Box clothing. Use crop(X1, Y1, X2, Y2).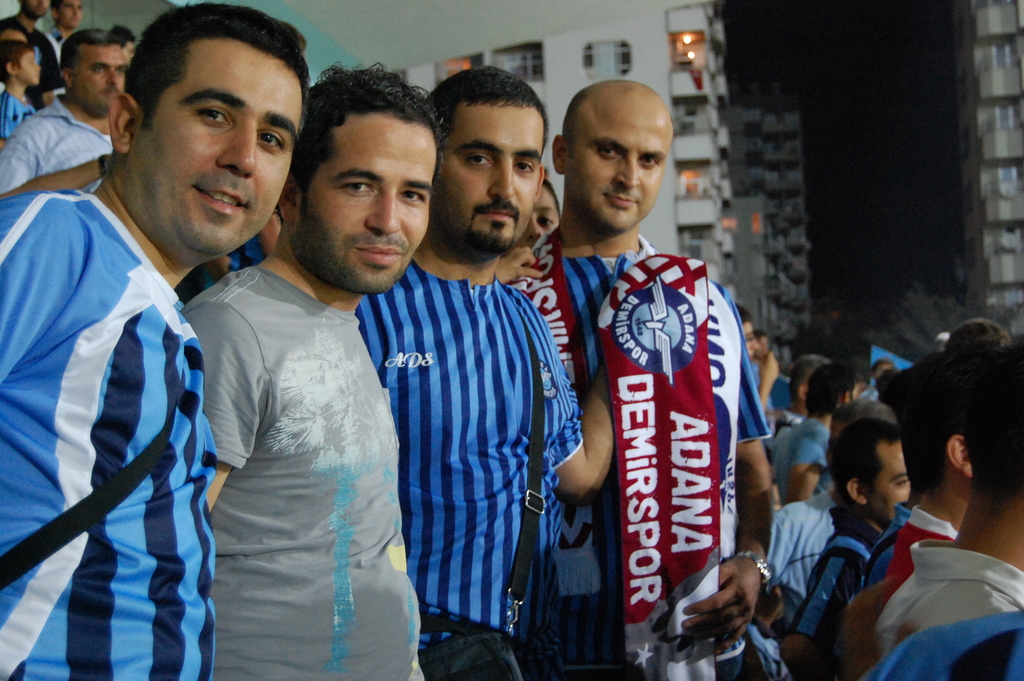
crop(777, 411, 836, 504).
